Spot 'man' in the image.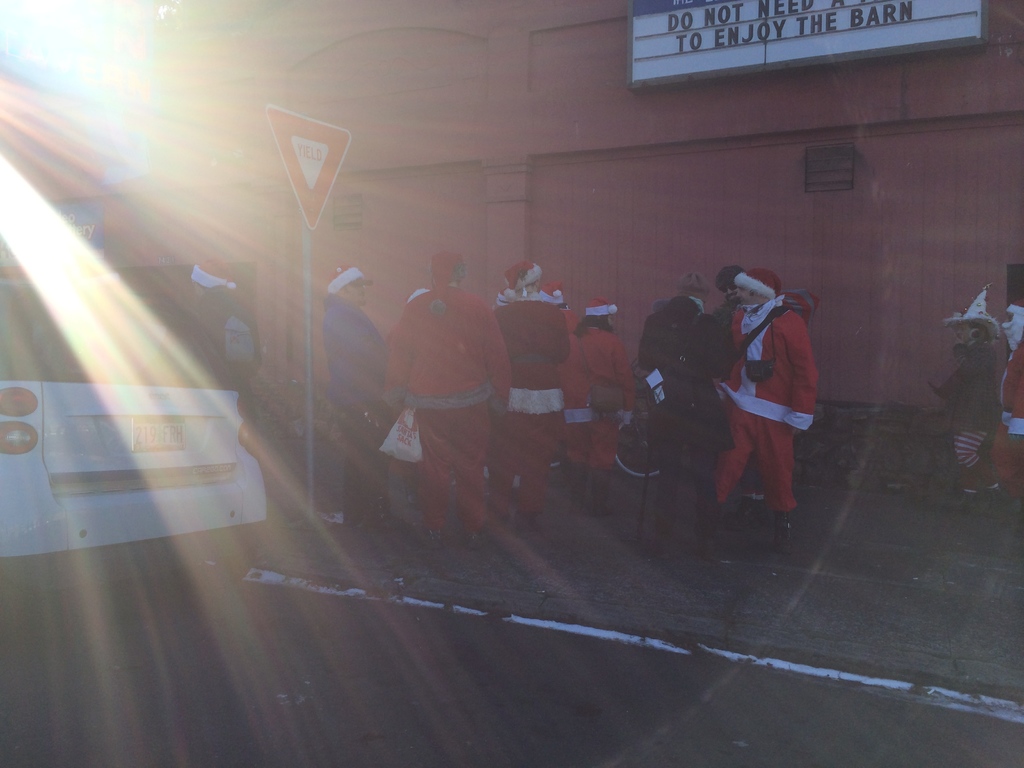
'man' found at box=[378, 260, 513, 518].
